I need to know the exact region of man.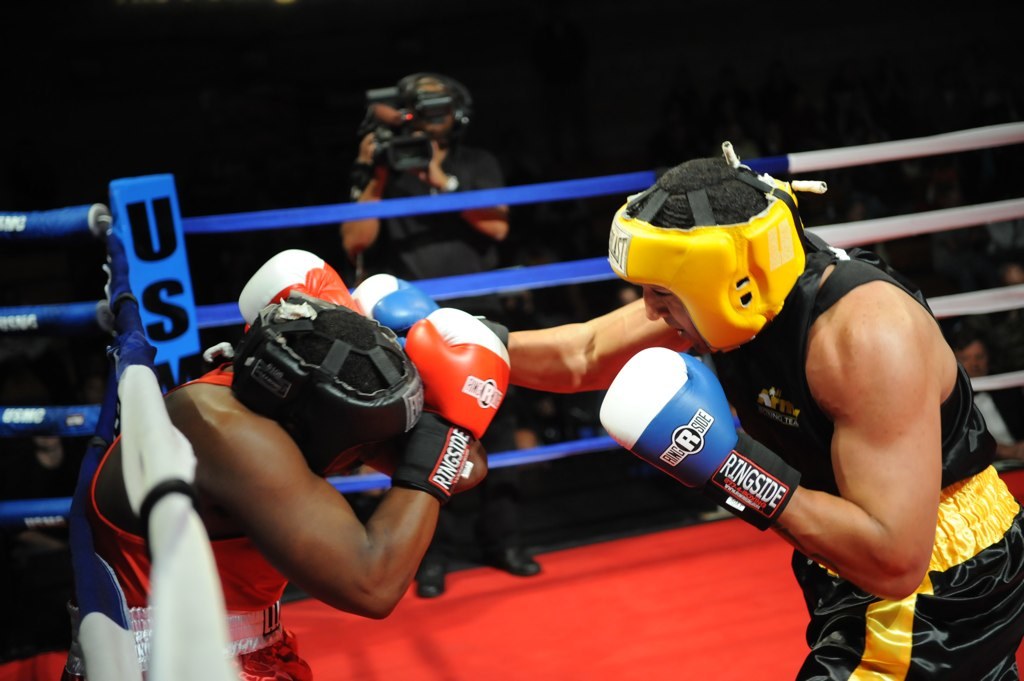
Region: <bbox>67, 244, 511, 680</bbox>.
